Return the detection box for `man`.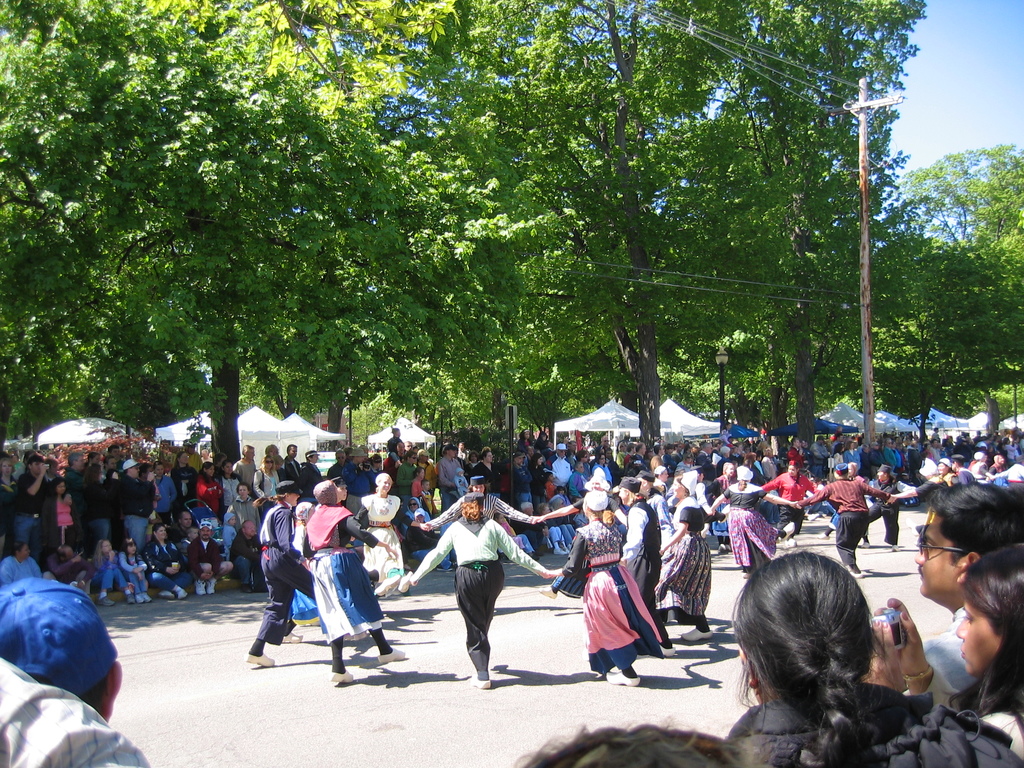
300/450/332/490.
